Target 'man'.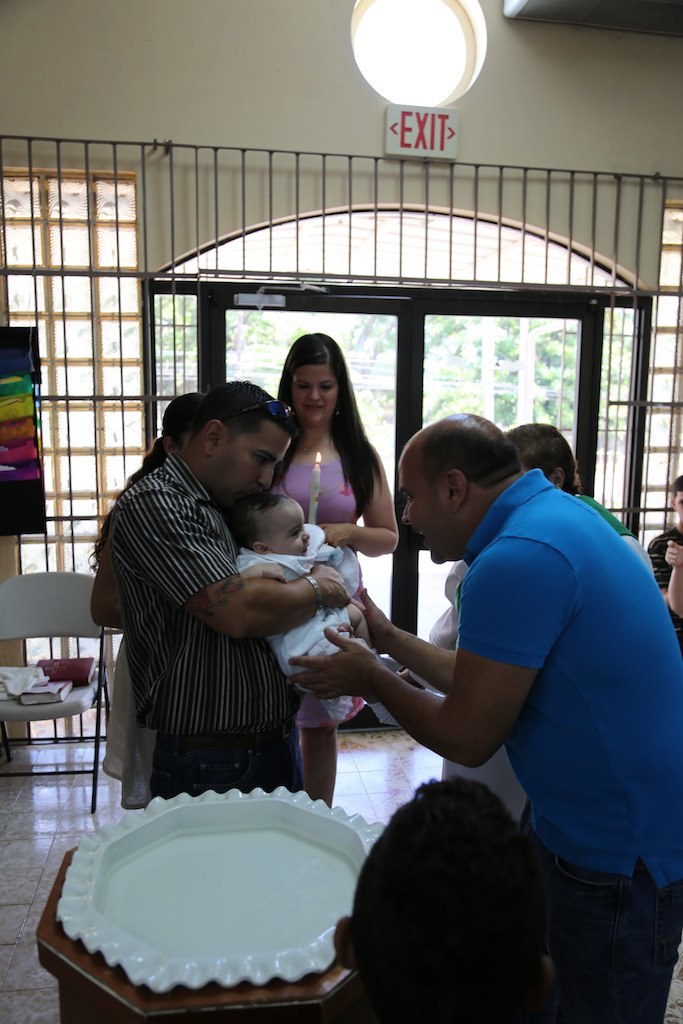
Target region: {"left": 108, "top": 382, "right": 349, "bottom": 787}.
